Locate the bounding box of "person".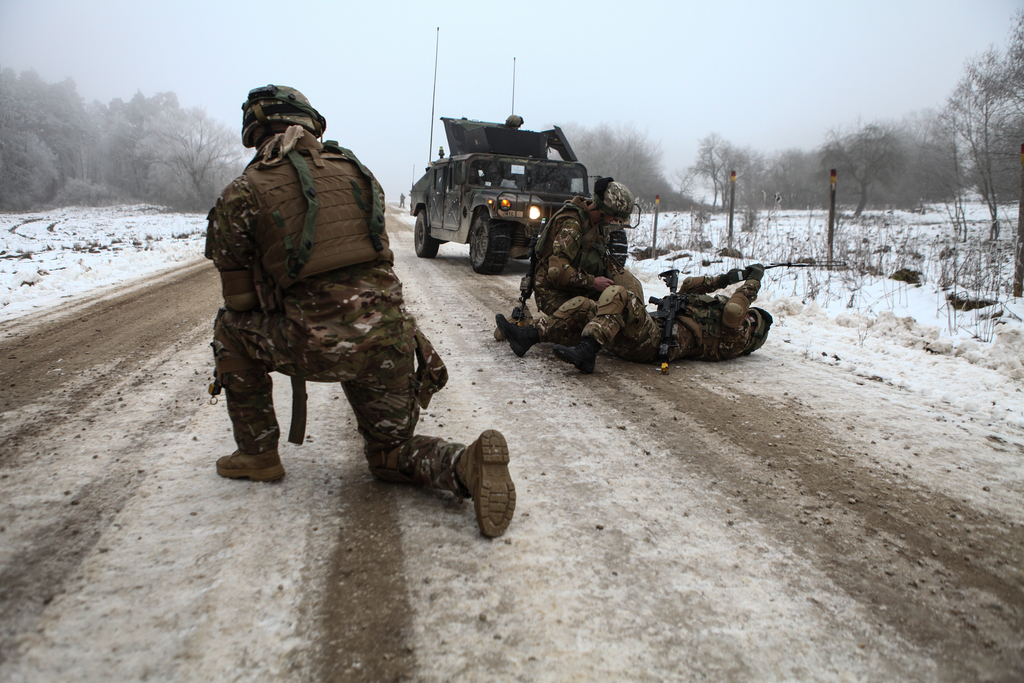
Bounding box: 493 177 632 341.
